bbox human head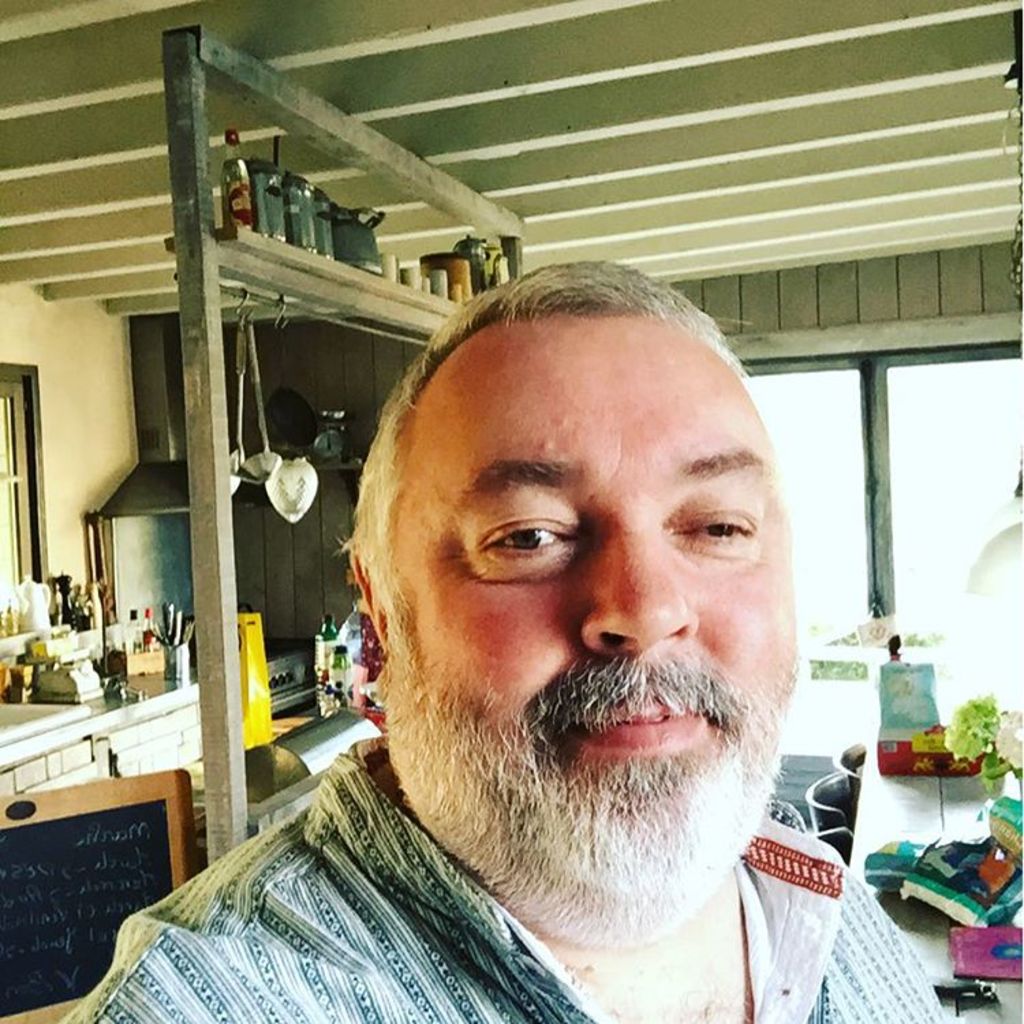
[352, 274, 814, 847]
